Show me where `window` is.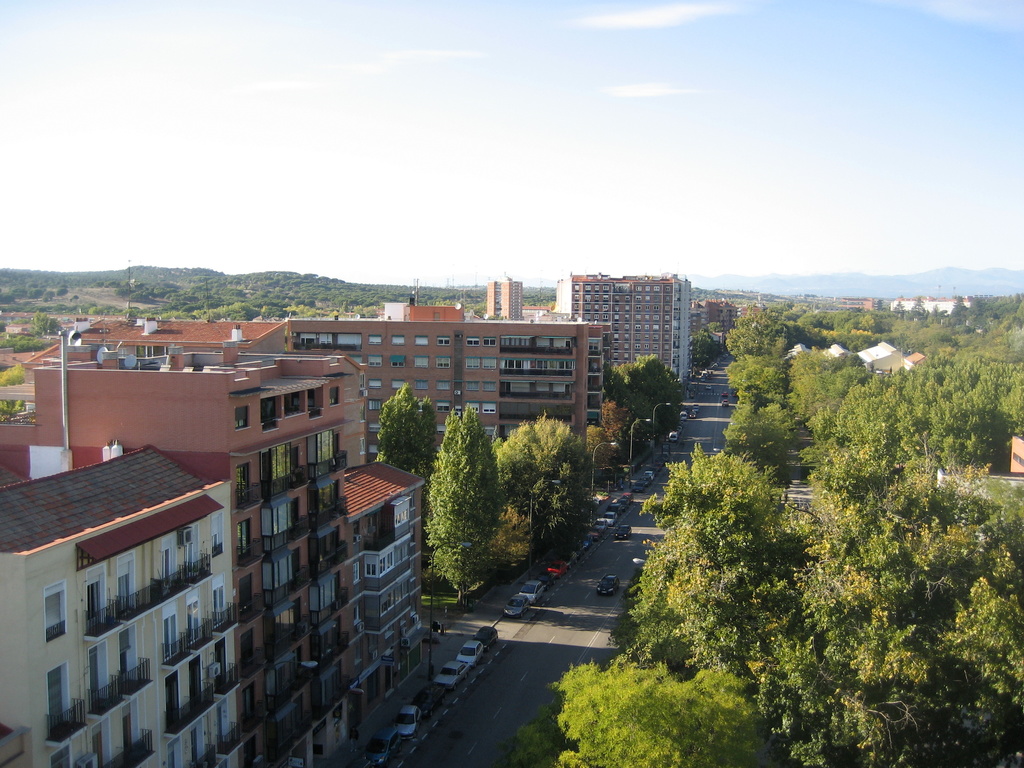
`window` is at Rect(437, 357, 451, 367).
